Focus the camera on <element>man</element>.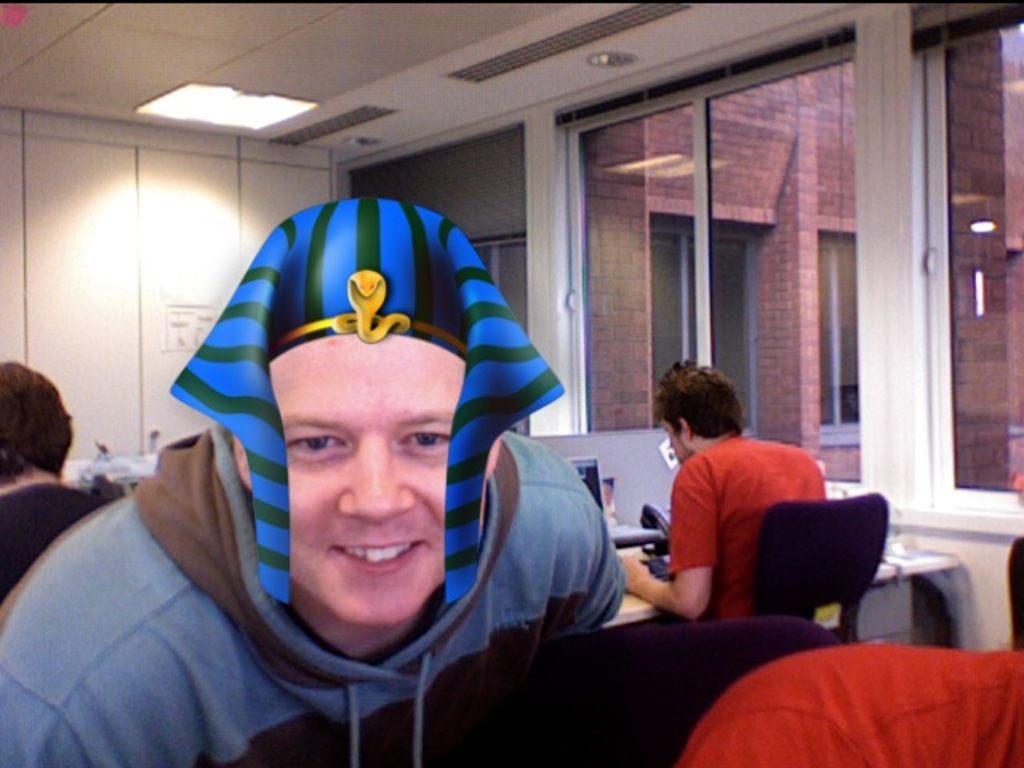
Focus region: bbox=(598, 347, 853, 629).
